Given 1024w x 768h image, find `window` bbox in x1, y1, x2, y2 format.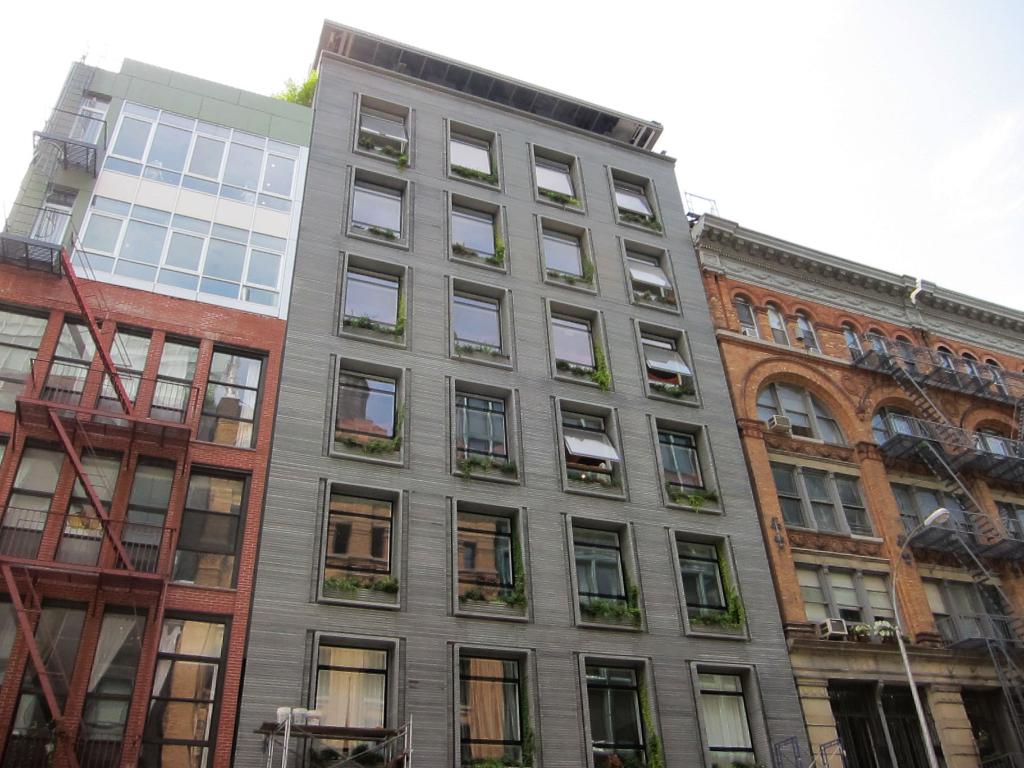
609, 175, 654, 221.
